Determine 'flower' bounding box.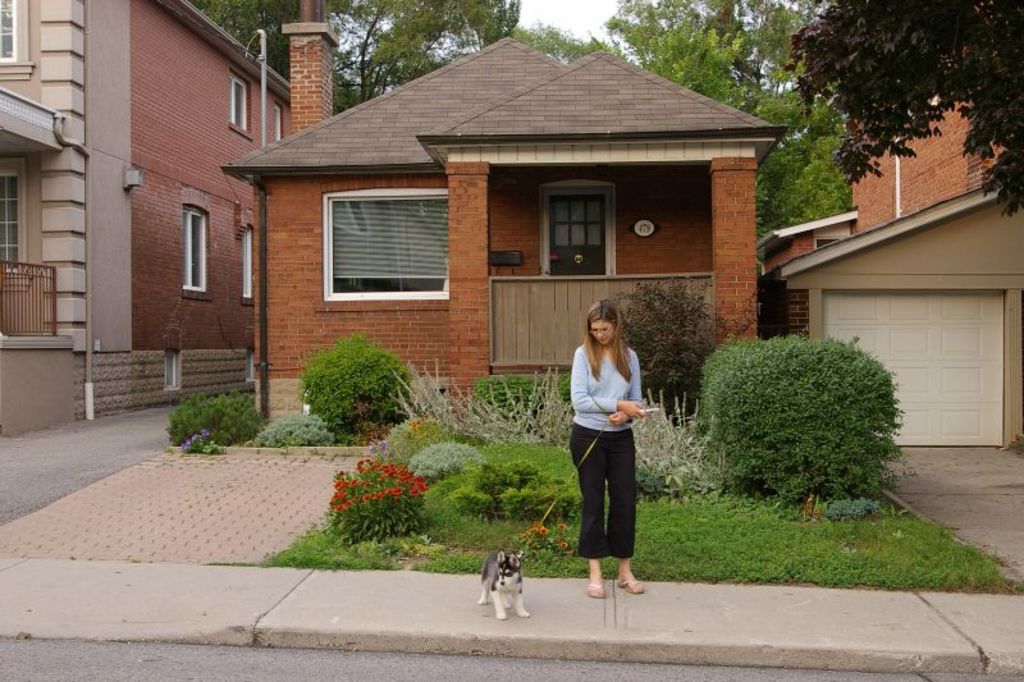
Determined: 556:521:571:534.
